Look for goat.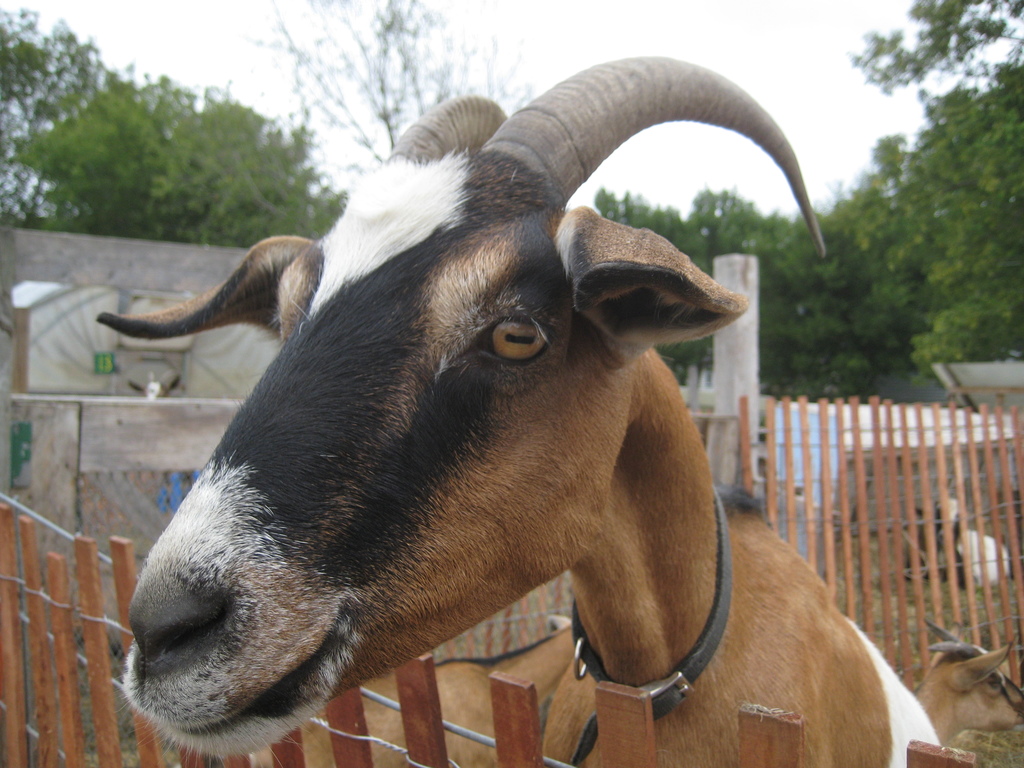
Found: 906,498,1017,596.
